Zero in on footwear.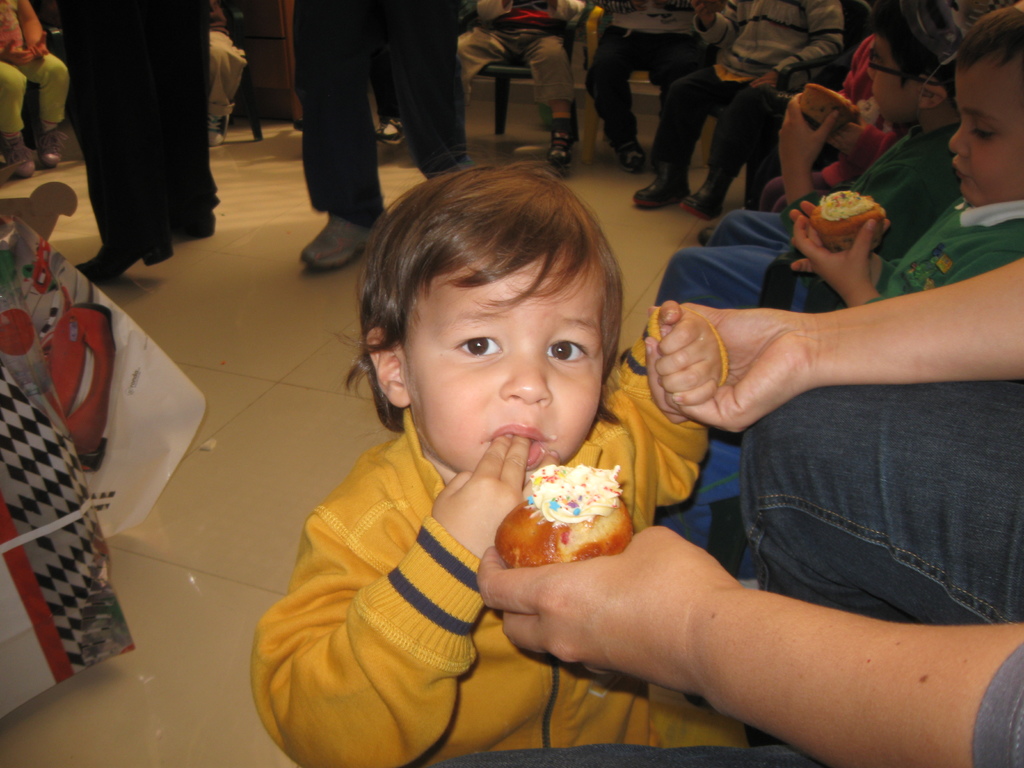
Zeroed in: <region>292, 115, 304, 131</region>.
